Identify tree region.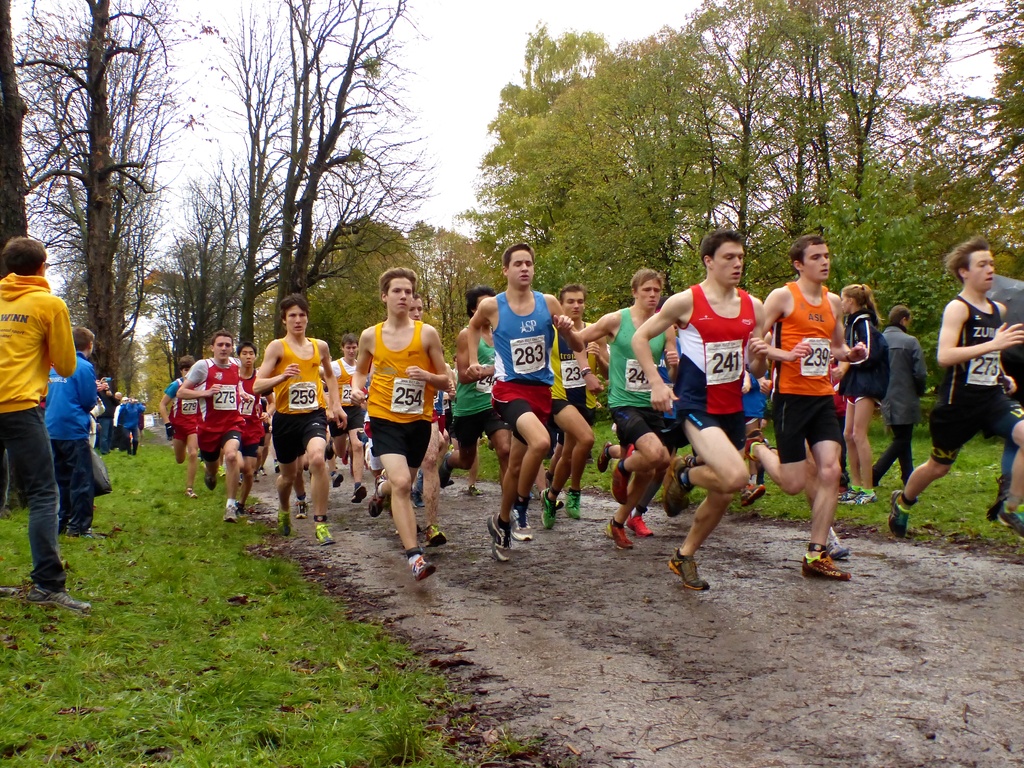
Region: box(0, 0, 29, 253).
